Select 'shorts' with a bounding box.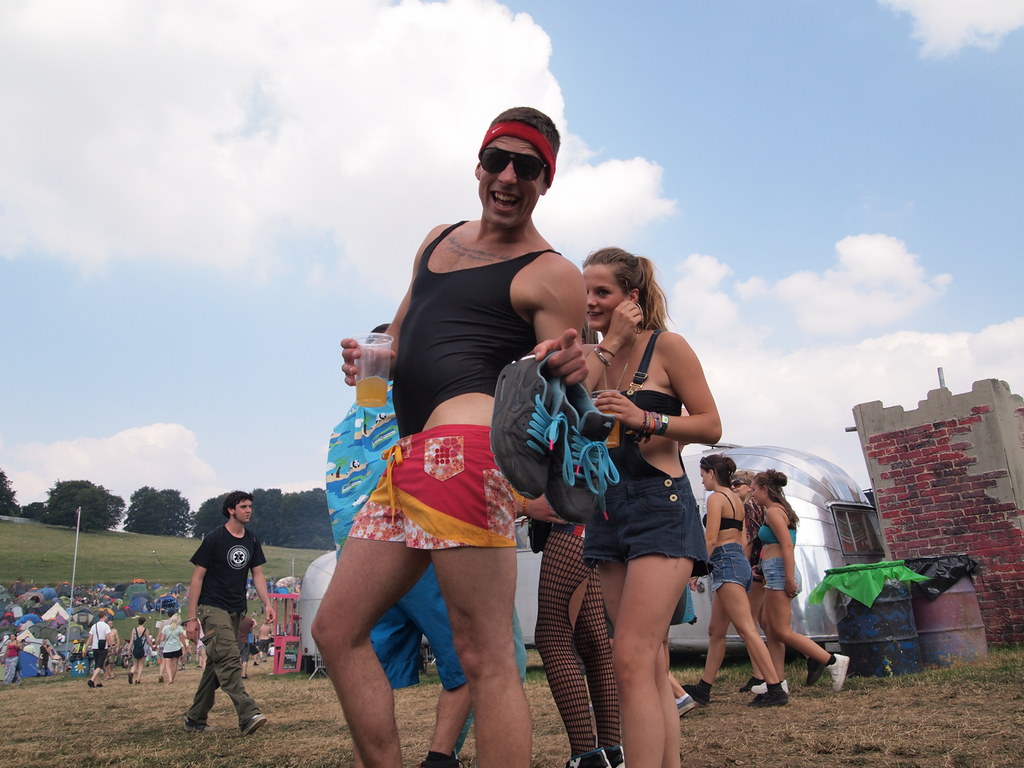
box=[241, 643, 254, 663].
